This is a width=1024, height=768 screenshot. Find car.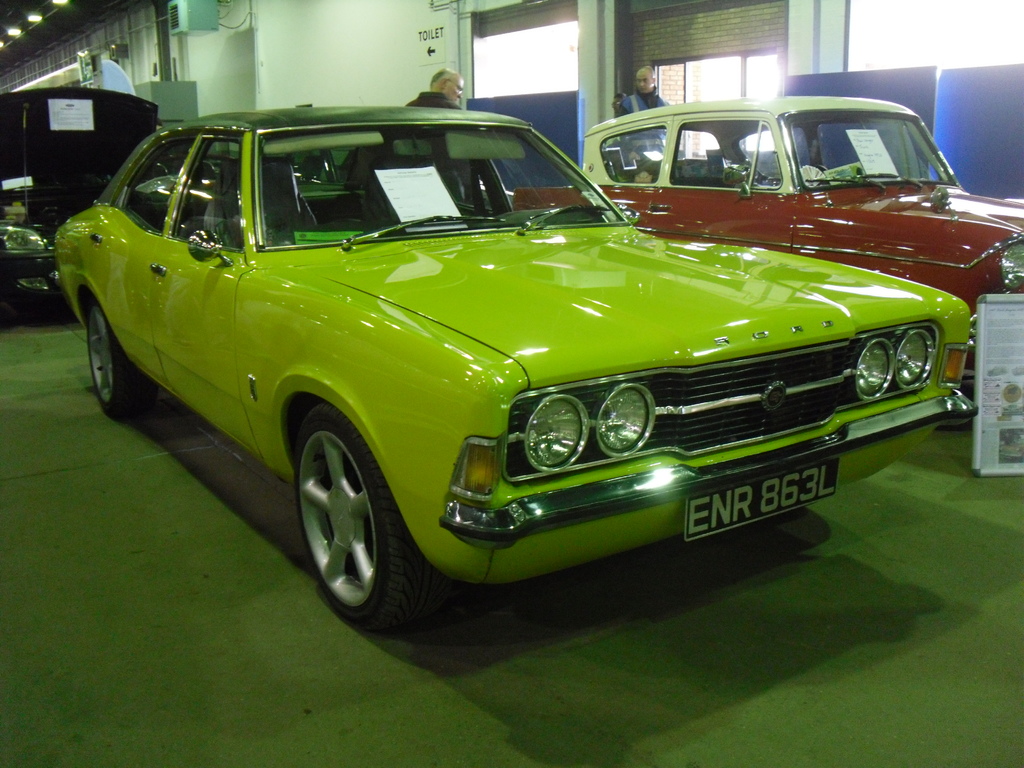
Bounding box: l=511, t=97, r=1023, b=385.
